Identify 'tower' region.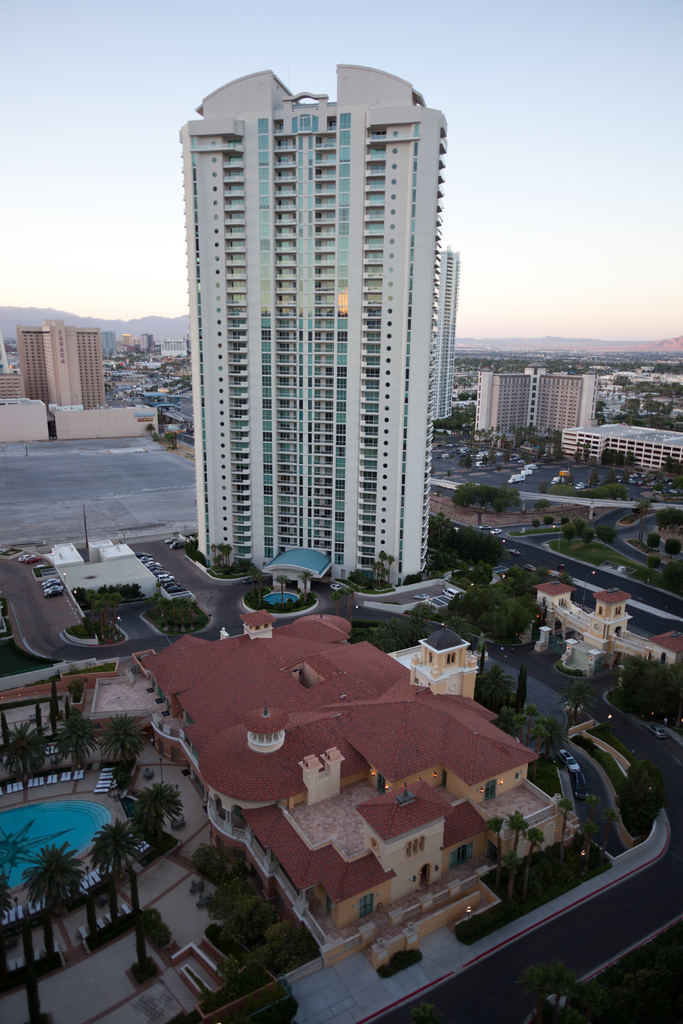
Region: [x1=177, y1=55, x2=450, y2=590].
